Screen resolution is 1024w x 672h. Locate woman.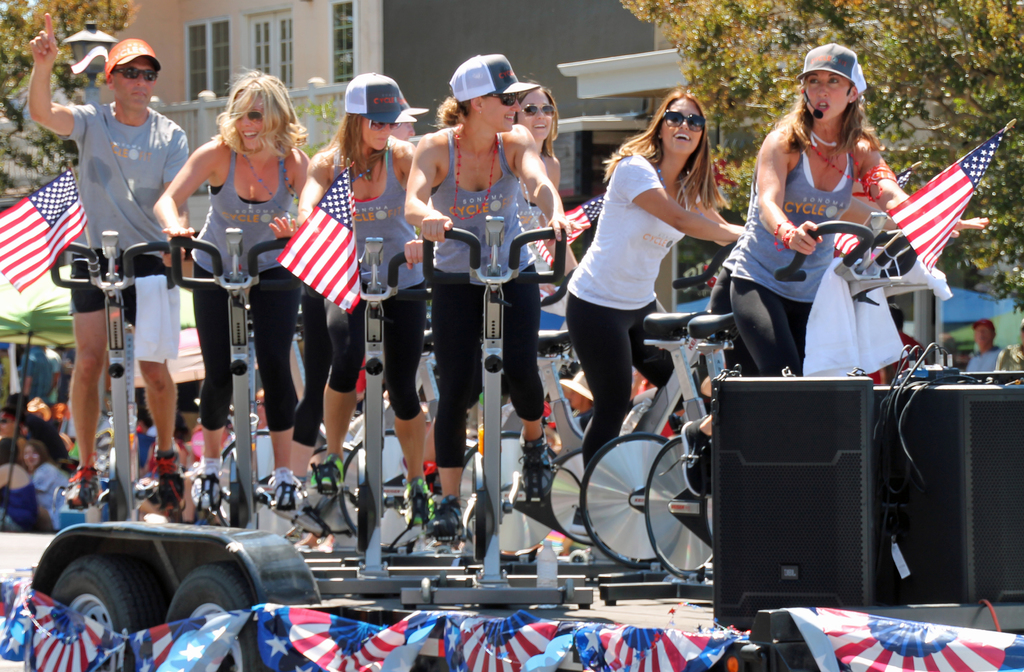
[left=296, top=70, right=431, bottom=525].
